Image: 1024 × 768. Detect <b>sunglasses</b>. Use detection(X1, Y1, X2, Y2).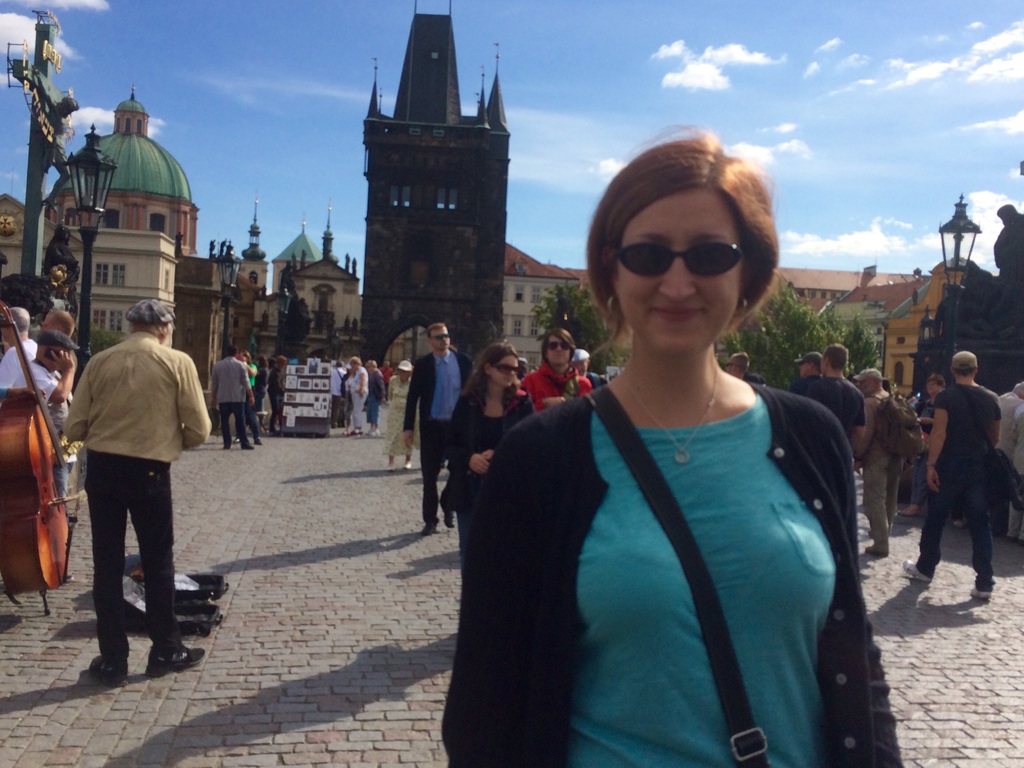
detection(494, 364, 524, 379).
